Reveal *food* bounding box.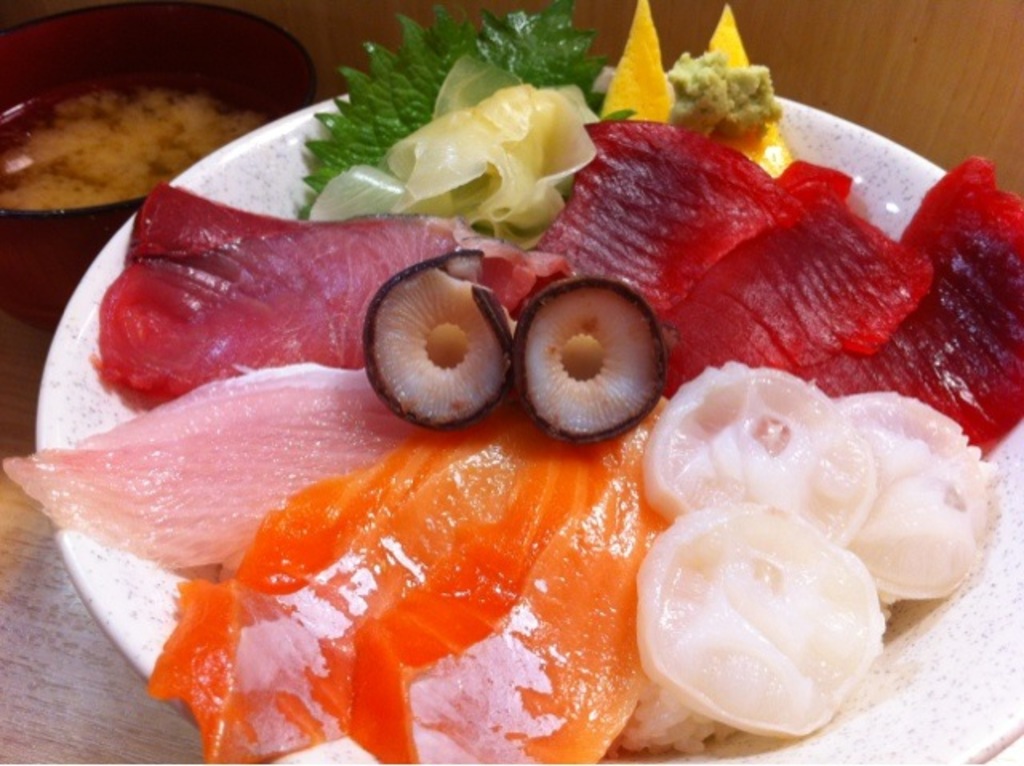
Revealed: 0 0 1022 764.
